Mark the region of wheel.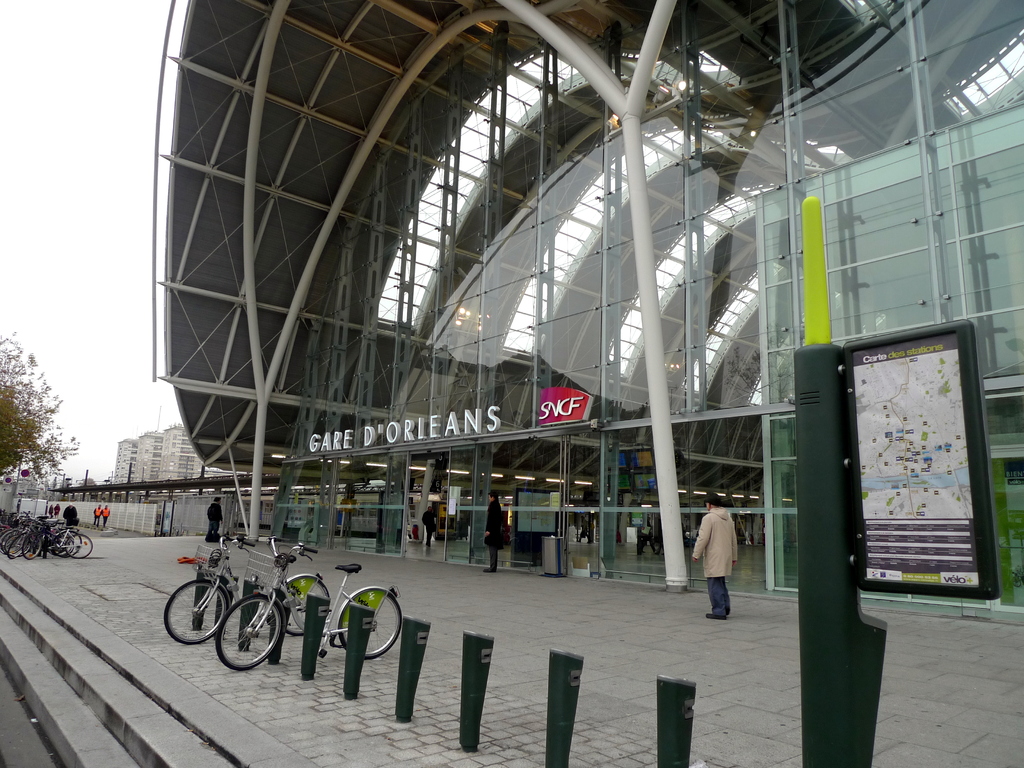
Region: l=161, t=577, r=230, b=645.
